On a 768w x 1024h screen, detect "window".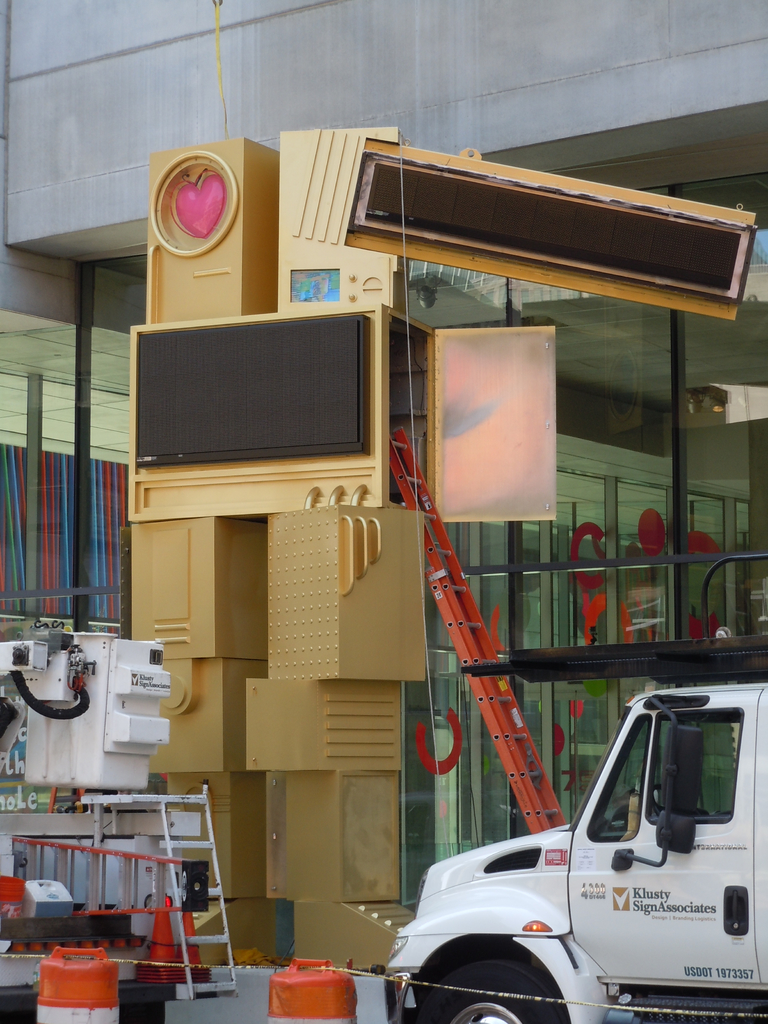
(x1=579, y1=711, x2=649, y2=835).
